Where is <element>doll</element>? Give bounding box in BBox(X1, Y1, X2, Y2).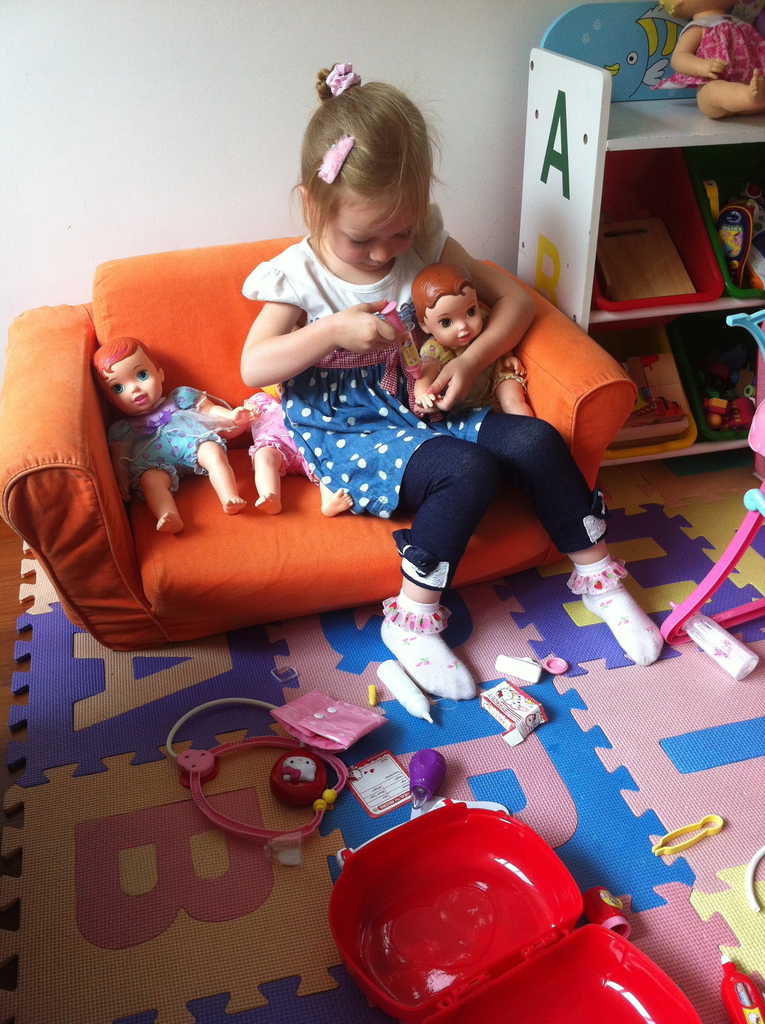
BBox(664, 0, 764, 127).
